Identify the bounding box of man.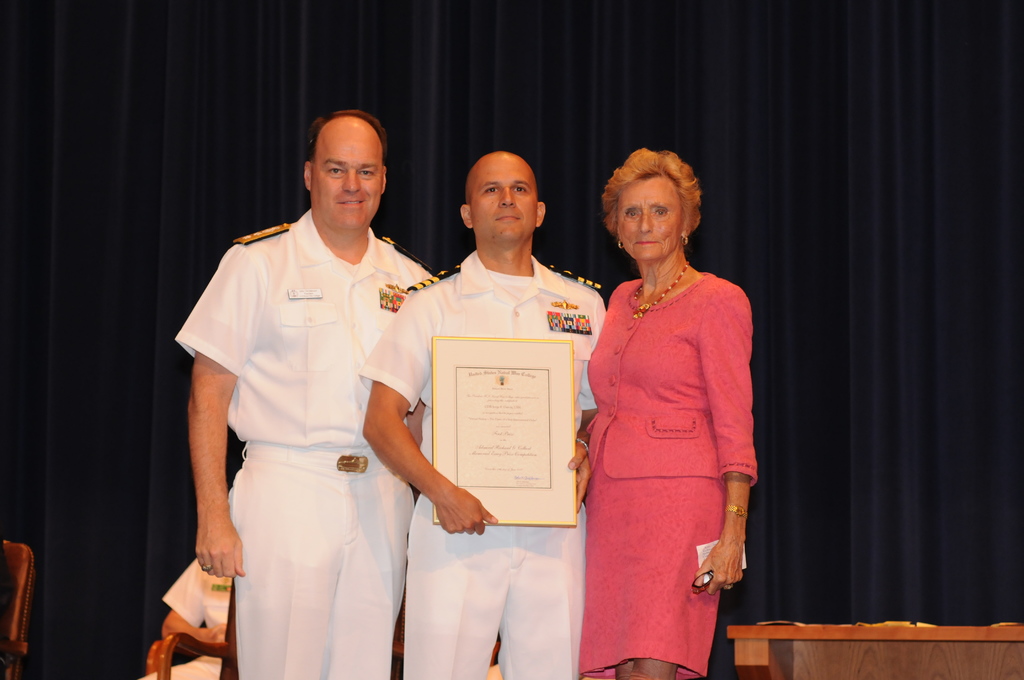
detection(162, 72, 473, 679).
